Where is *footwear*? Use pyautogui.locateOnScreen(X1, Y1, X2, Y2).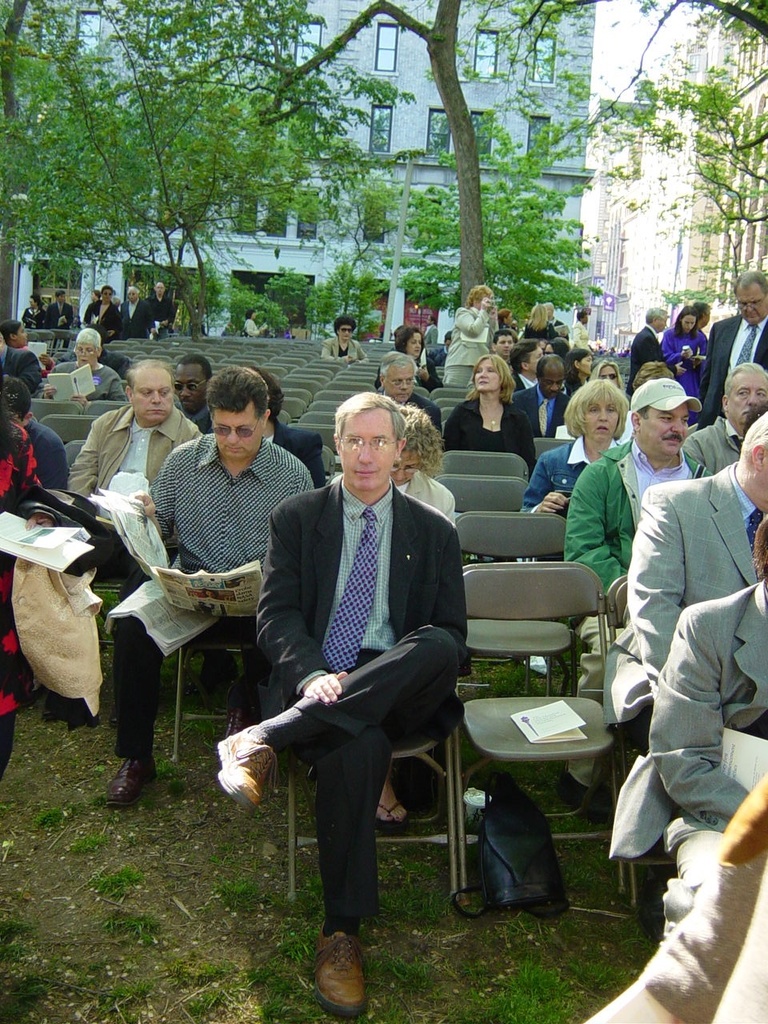
pyautogui.locateOnScreen(222, 682, 257, 737).
